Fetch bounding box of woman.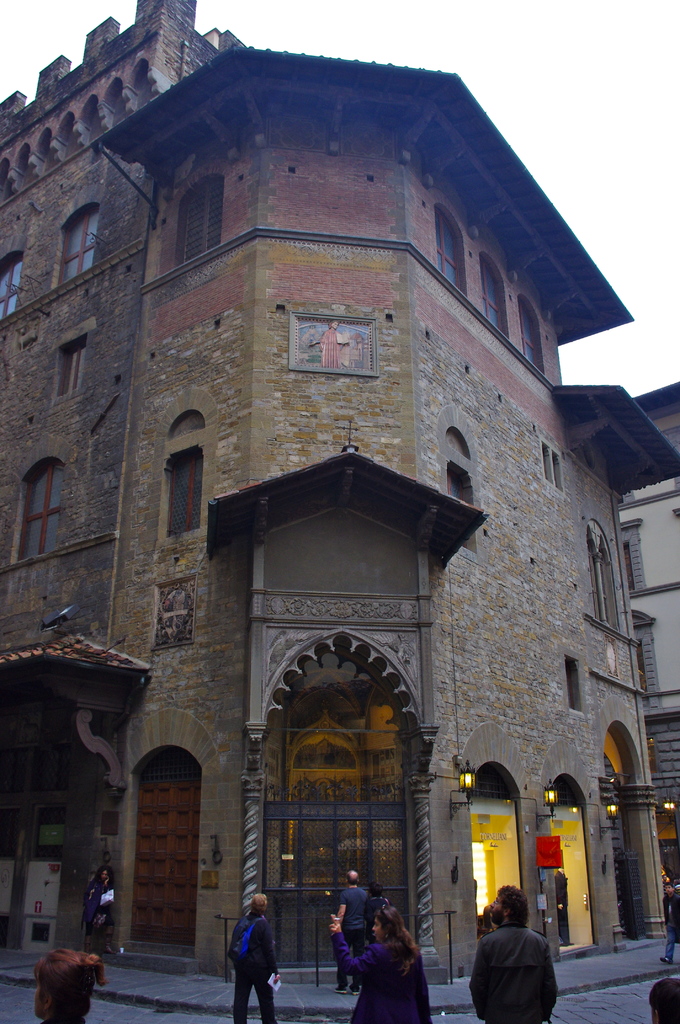
Bbox: <box>338,909,439,1016</box>.
